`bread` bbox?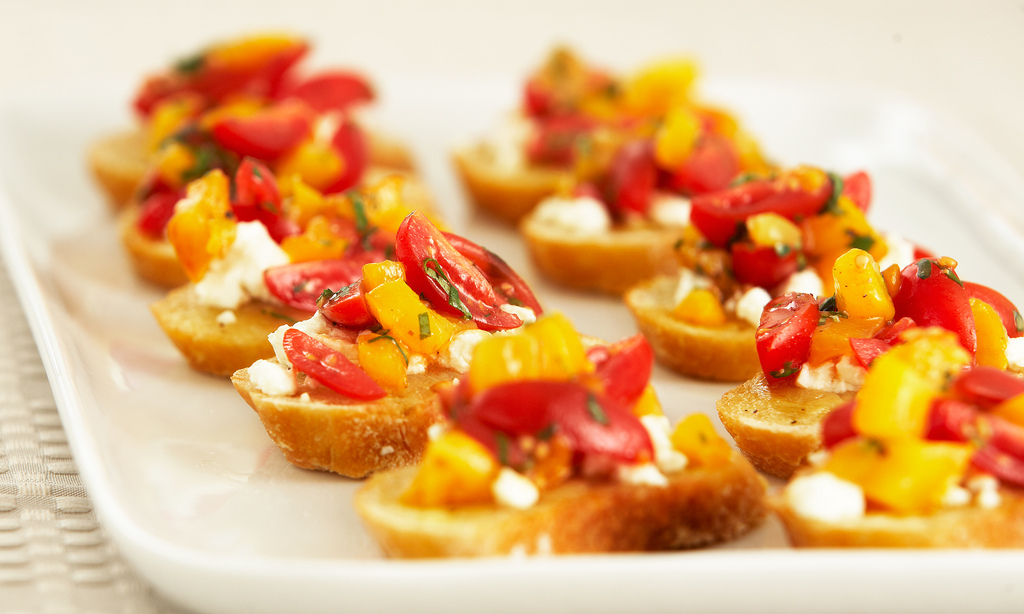
<box>523,191,694,292</box>
